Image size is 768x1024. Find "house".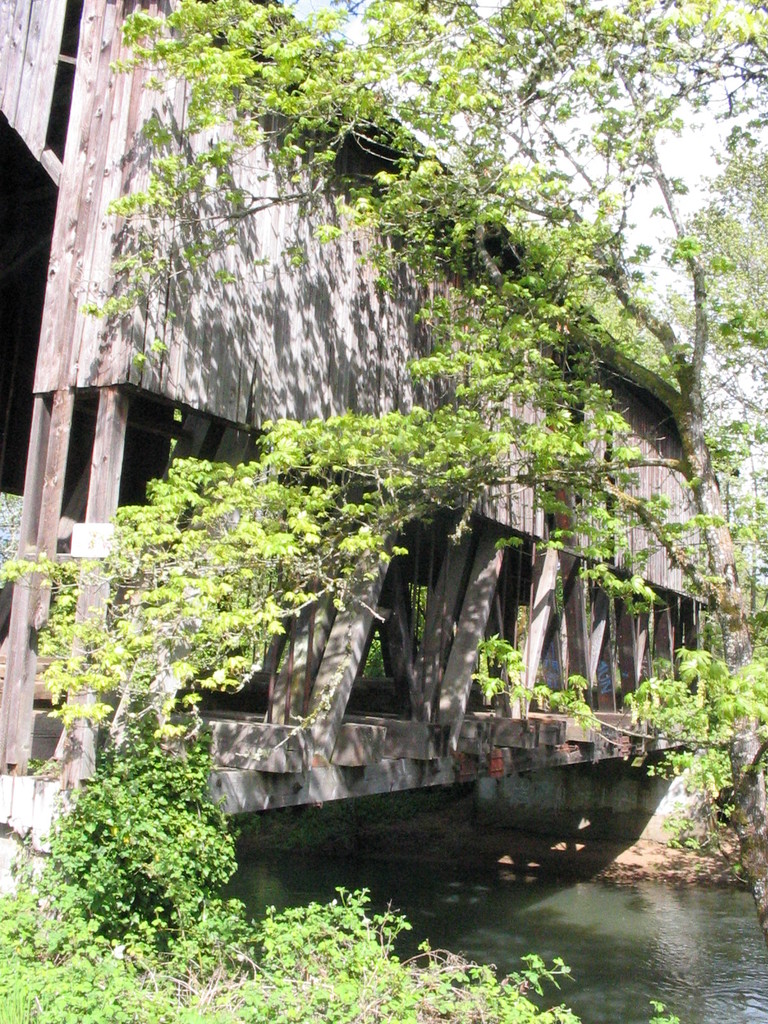
x1=0, y1=0, x2=744, y2=915.
